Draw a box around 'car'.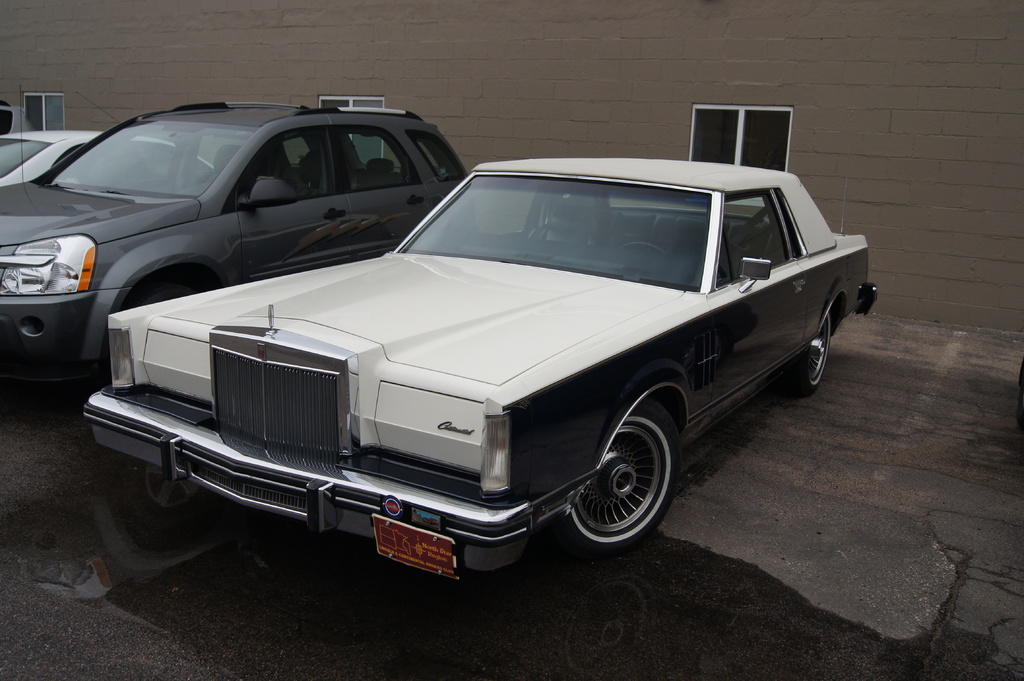
{"x1": 0, "y1": 102, "x2": 32, "y2": 125}.
